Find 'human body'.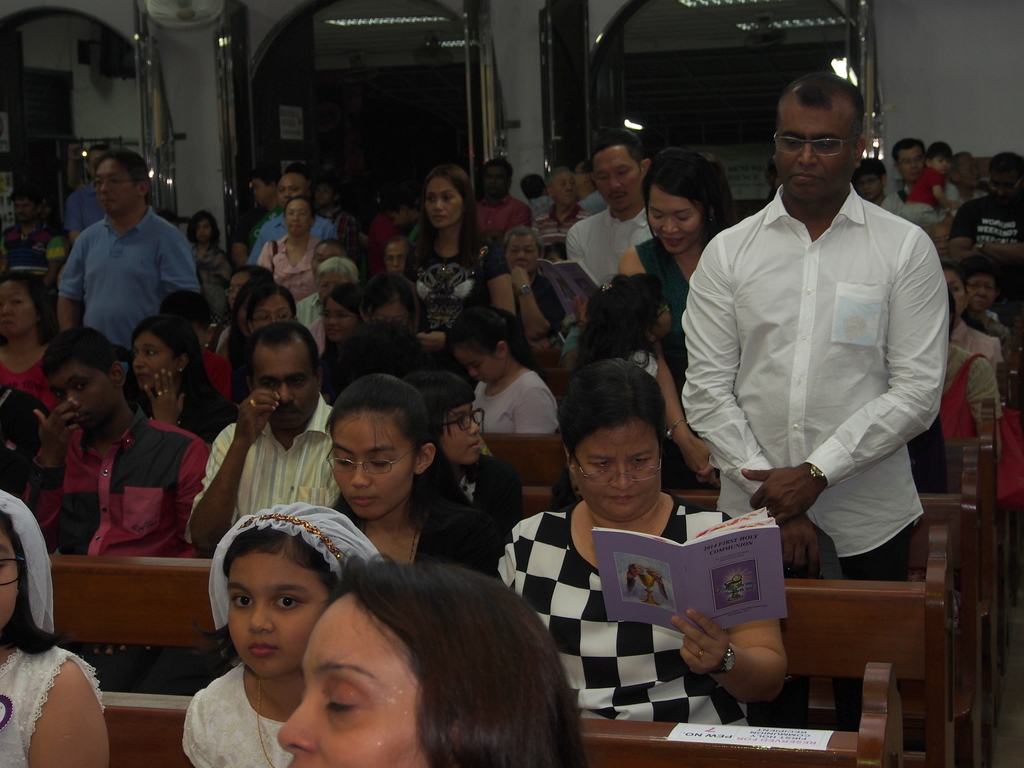
locate(494, 351, 785, 736).
